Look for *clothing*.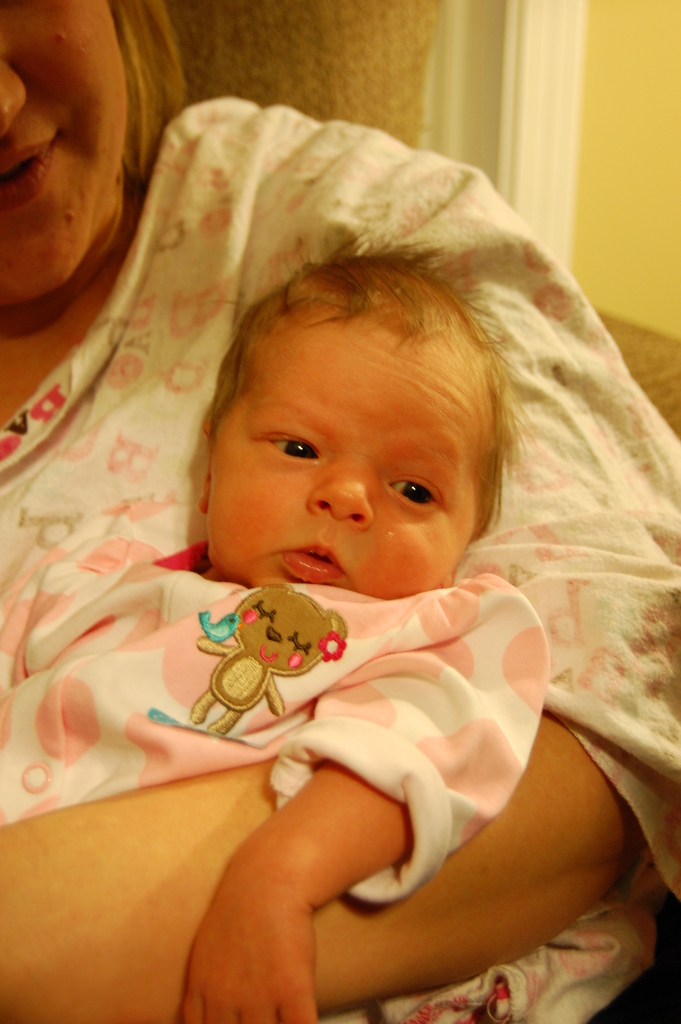
Found: x1=0 y1=88 x2=680 y2=1023.
